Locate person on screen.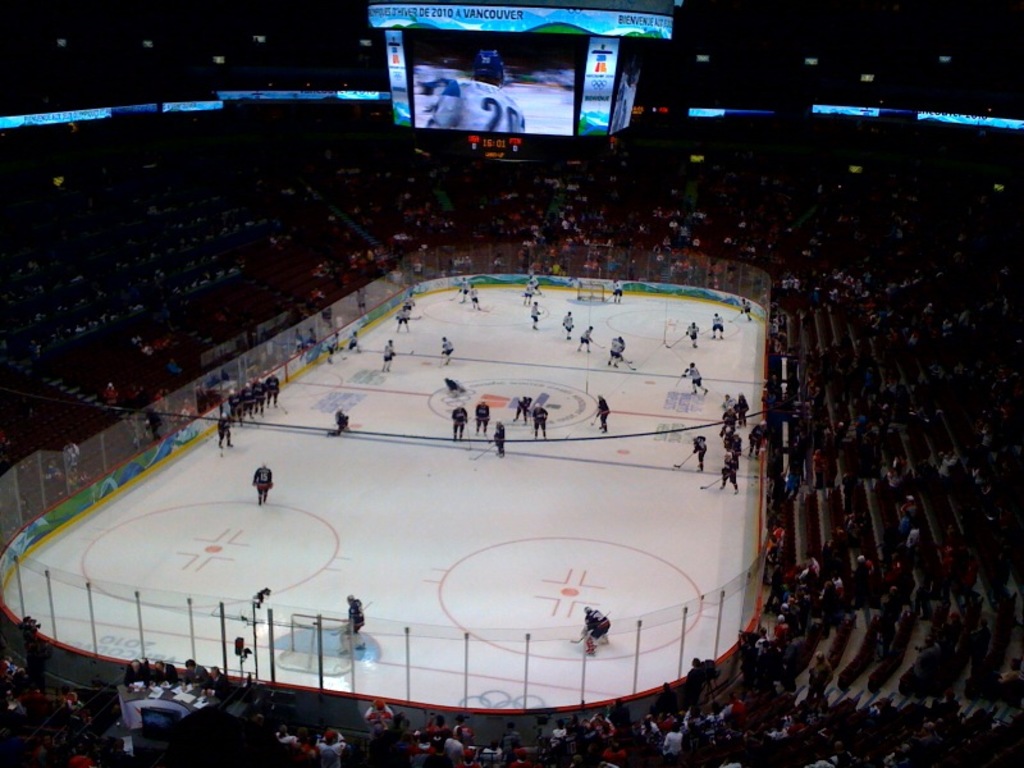
On screen at (433,45,524,134).
